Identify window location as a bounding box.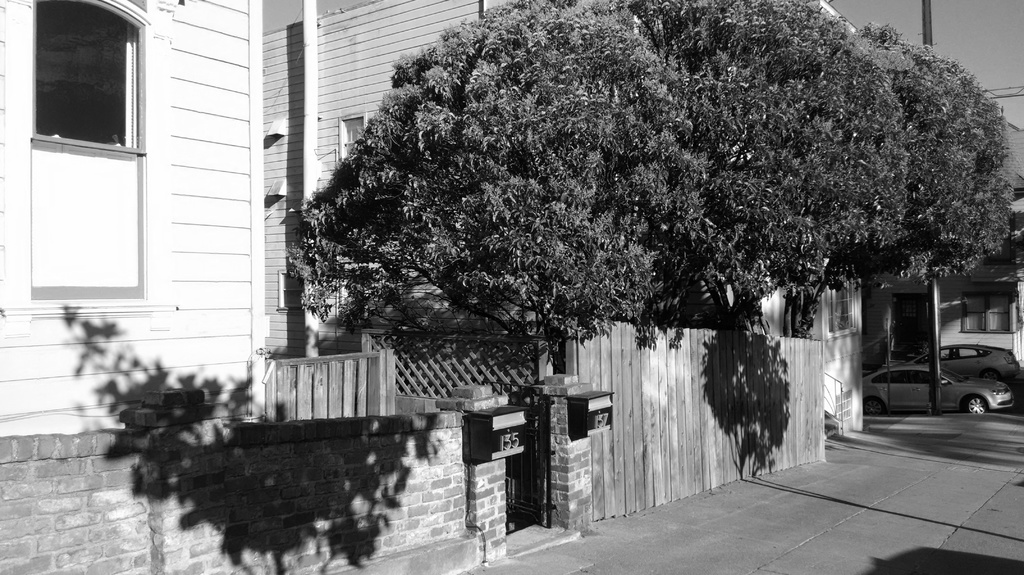
l=33, t=13, r=150, b=151.
